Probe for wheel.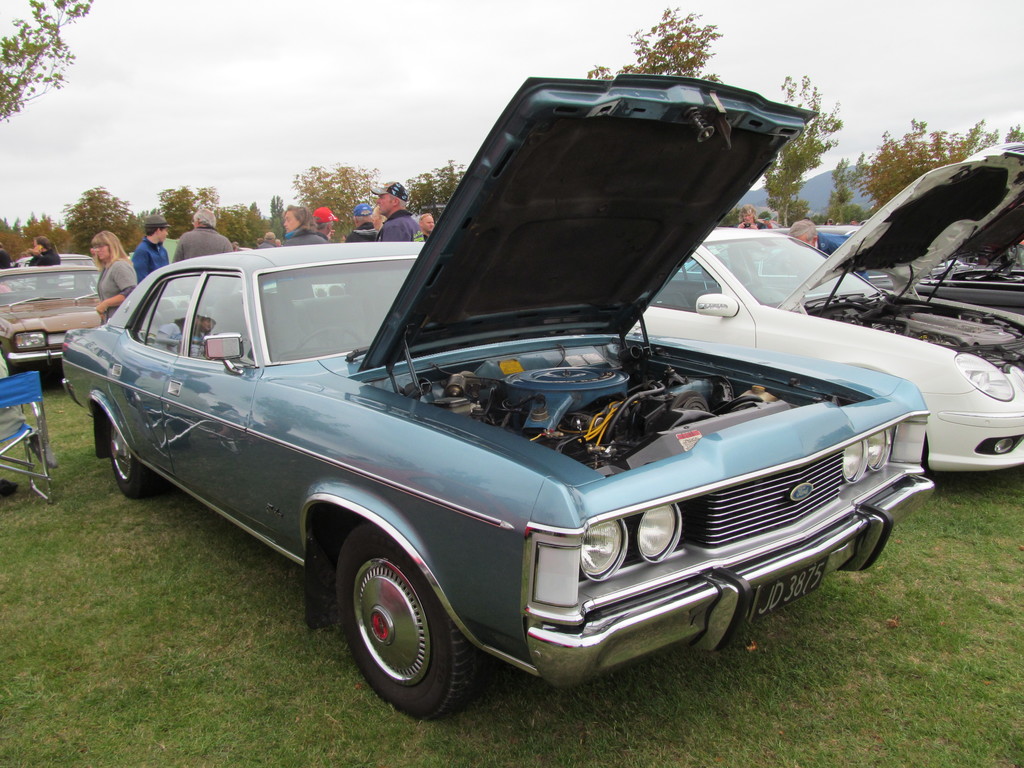
Probe result: <bbox>108, 417, 167, 501</bbox>.
